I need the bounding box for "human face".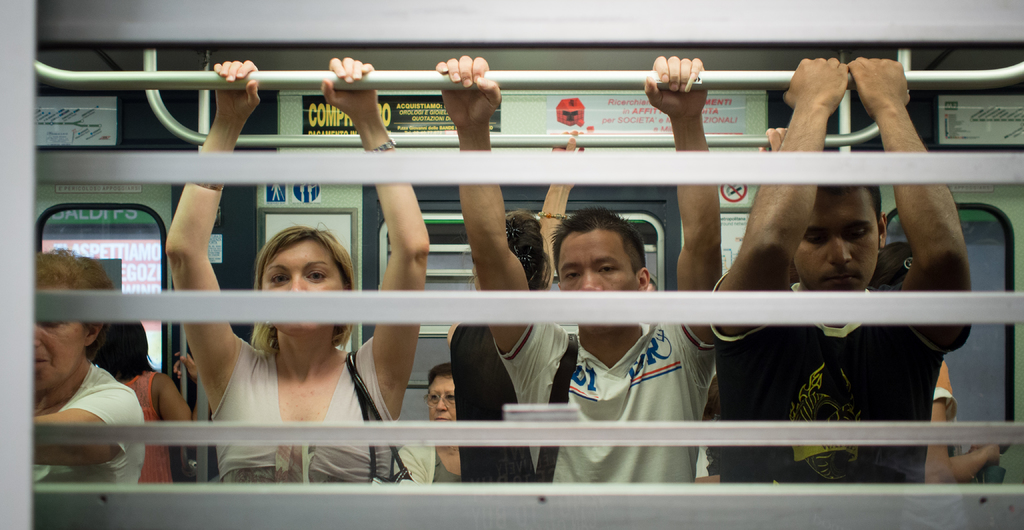
Here it is: [left=257, top=239, right=342, bottom=333].
